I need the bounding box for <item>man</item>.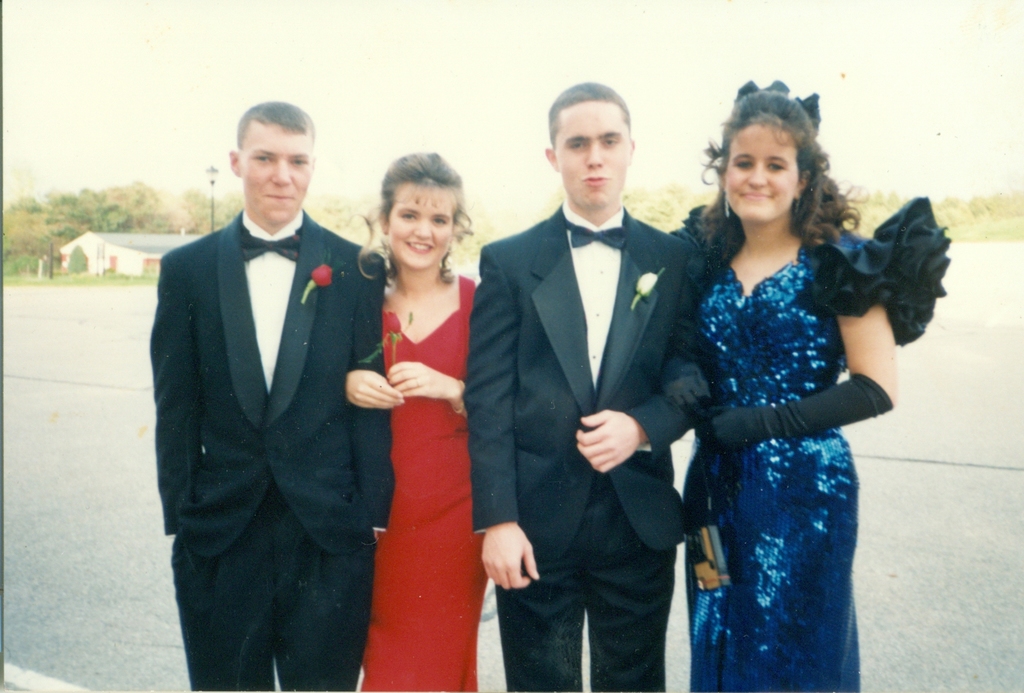
Here it is: <box>146,97,395,692</box>.
